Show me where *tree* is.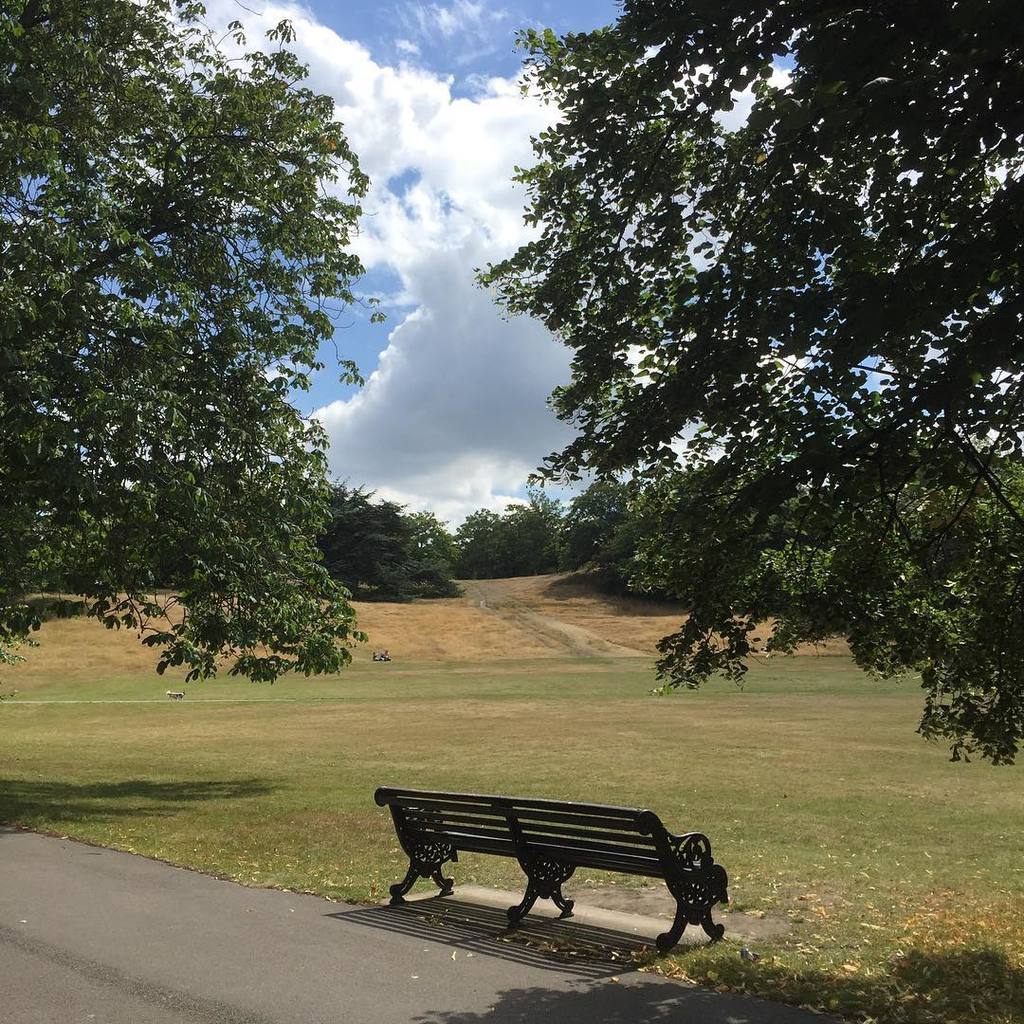
*tree* is at left=0, top=0, right=390, bottom=684.
